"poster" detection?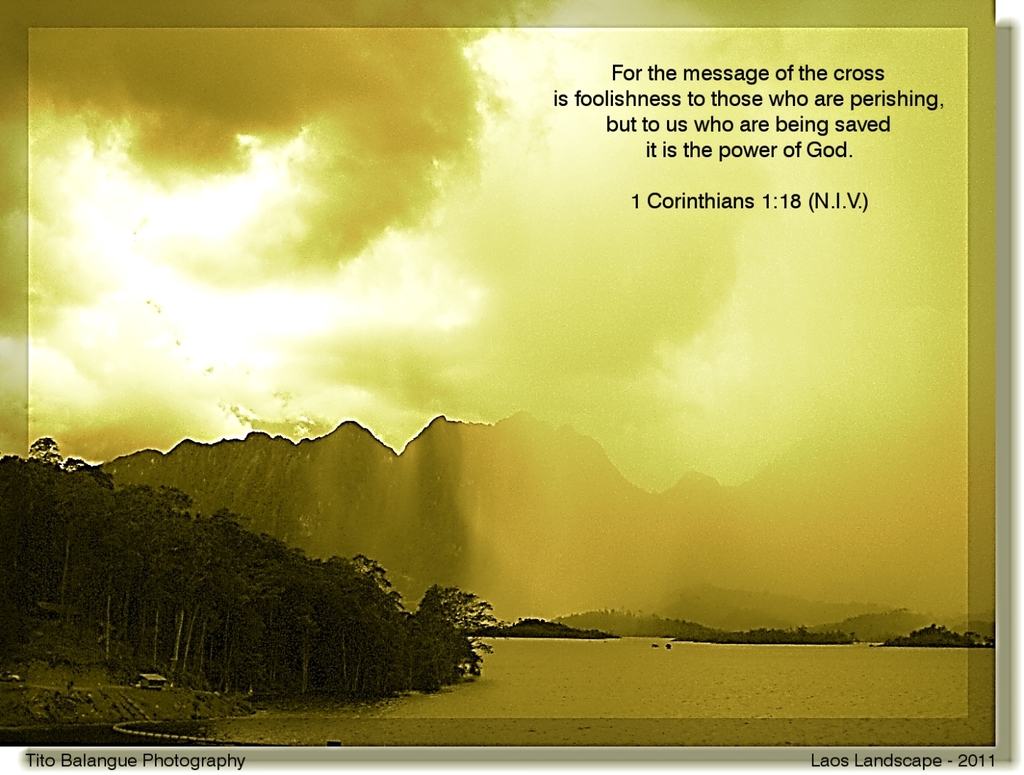
(0, 0, 1023, 774)
